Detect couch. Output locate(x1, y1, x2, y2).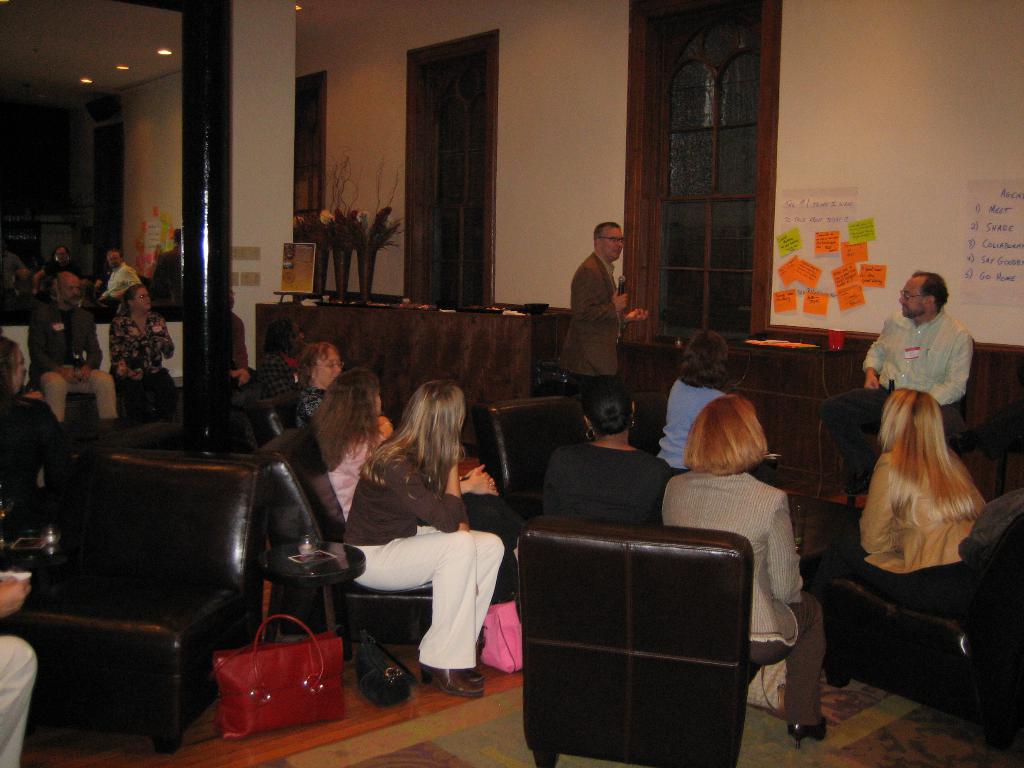
locate(813, 493, 1023, 755).
